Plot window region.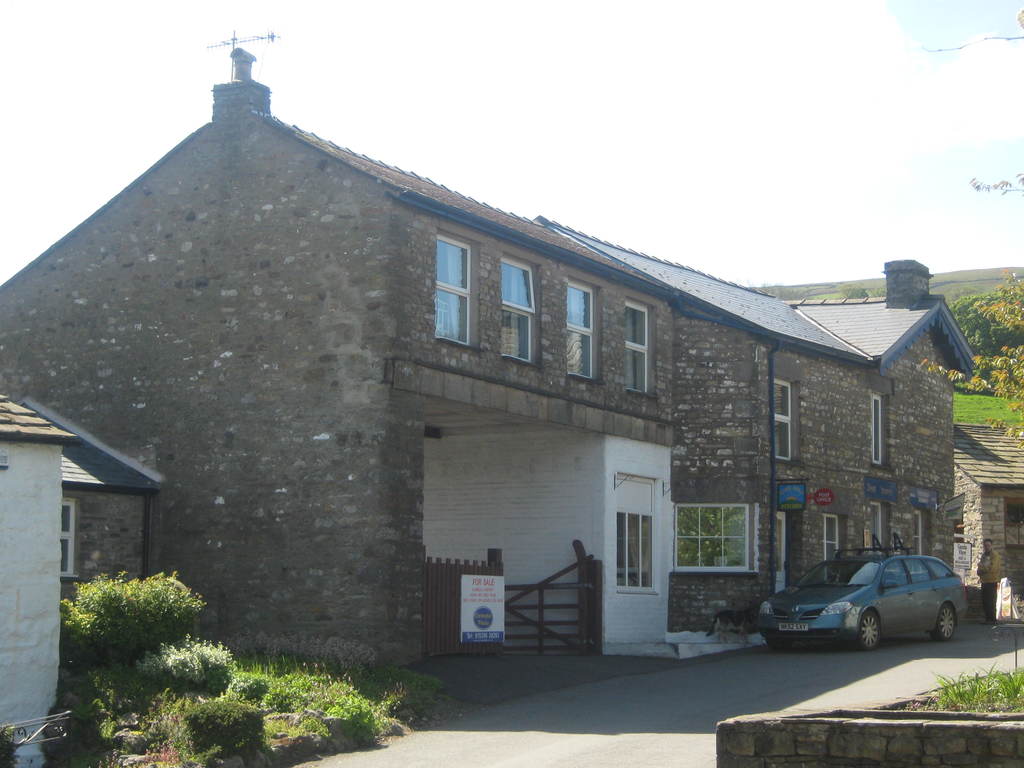
Plotted at 871 506 887 557.
